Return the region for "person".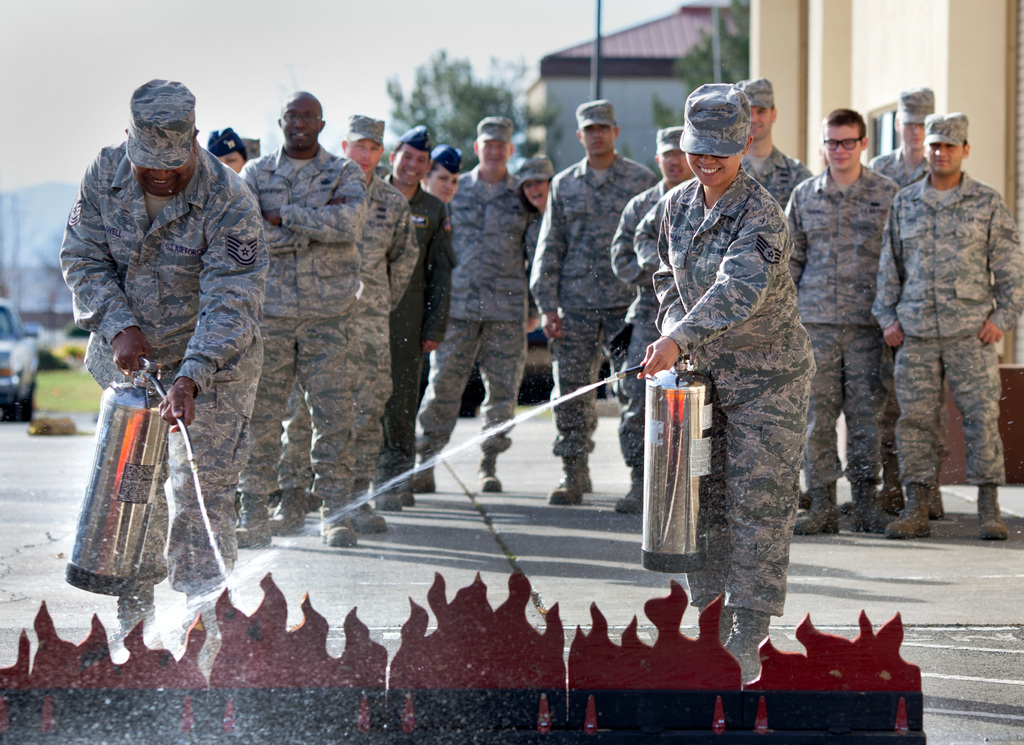
bbox=[606, 121, 696, 515].
